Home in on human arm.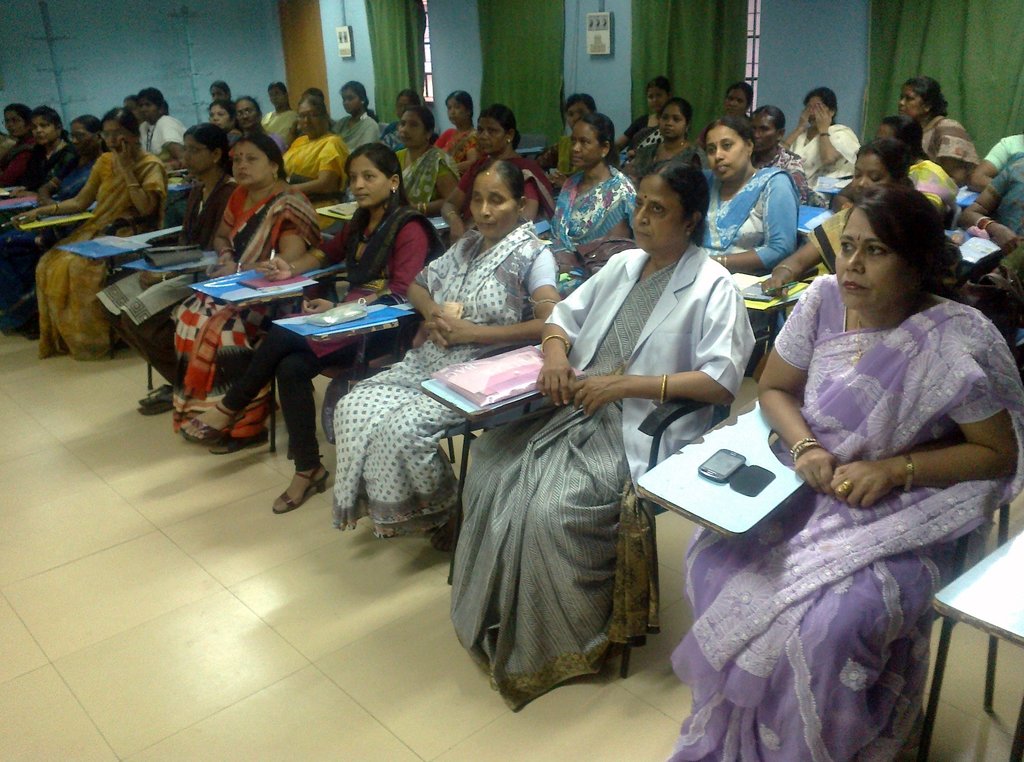
Homed in at x1=532 y1=252 x2=612 y2=412.
